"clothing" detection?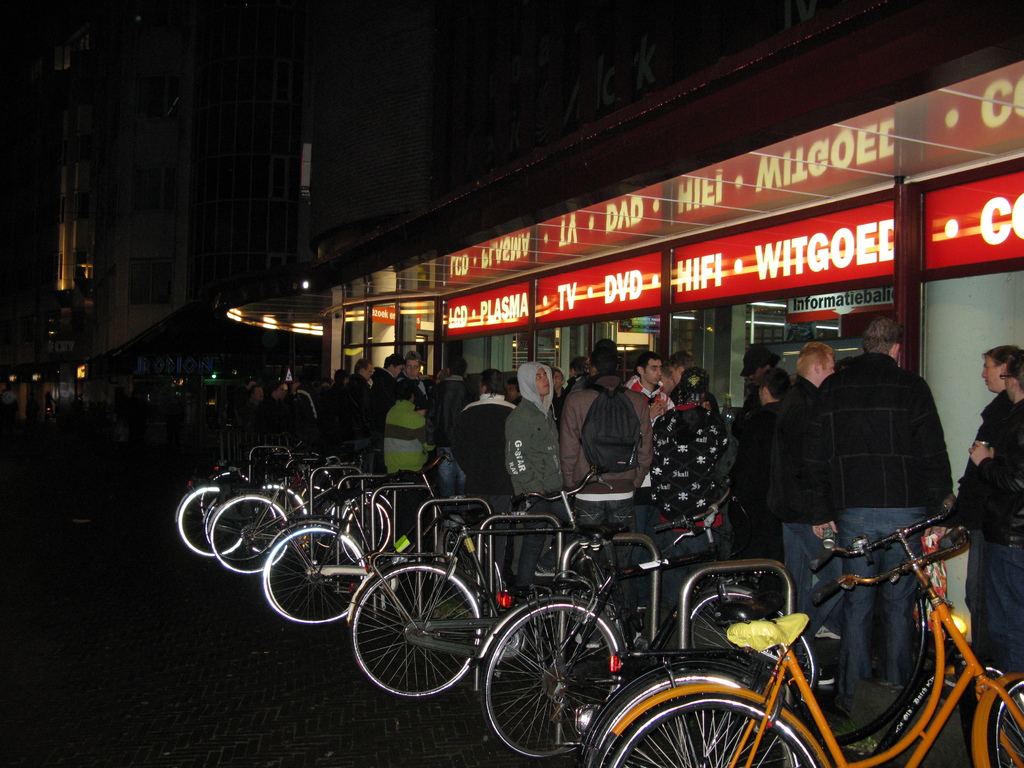
pyautogui.locateOnScreen(641, 402, 730, 615)
